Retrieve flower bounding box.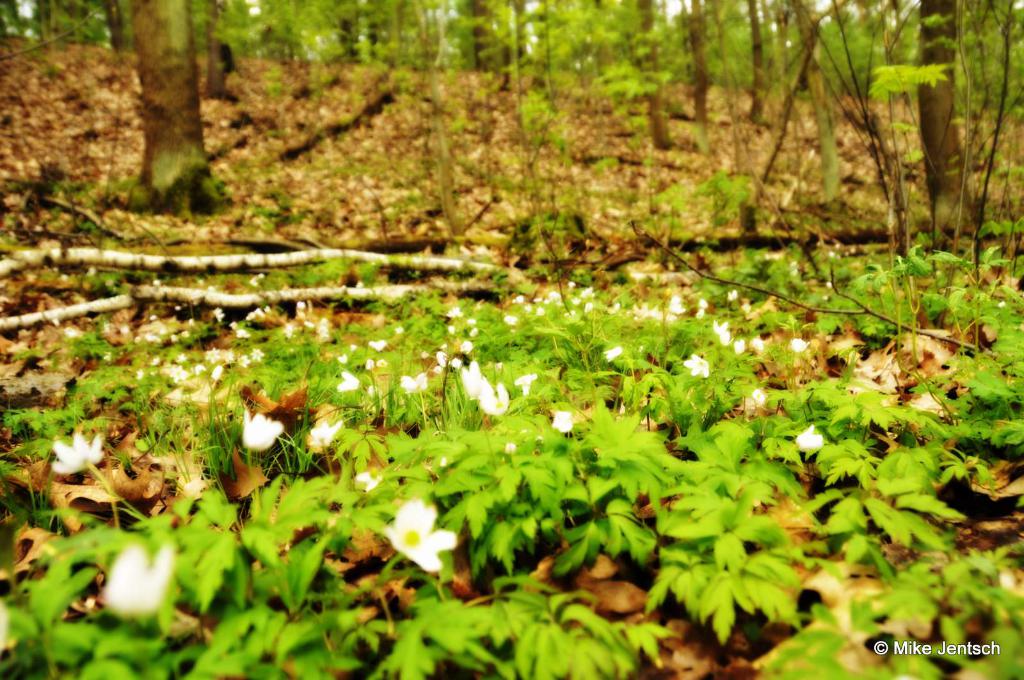
Bounding box: <box>461,360,481,401</box>.
